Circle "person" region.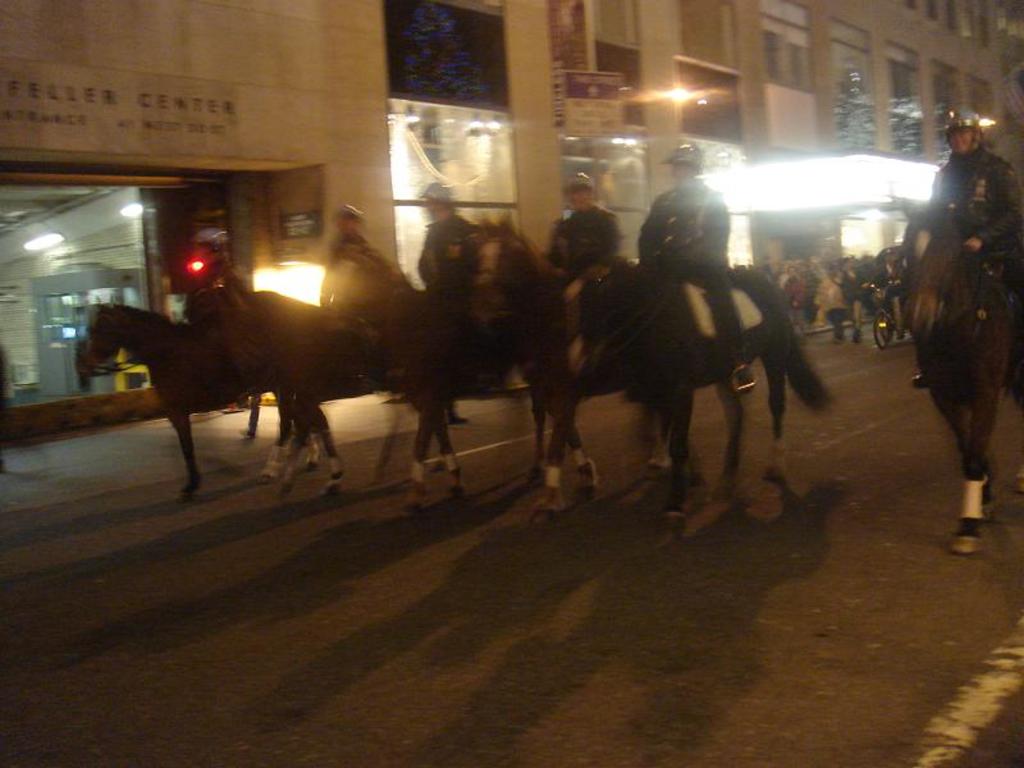
Region: region(635, 136, 760, 394).
